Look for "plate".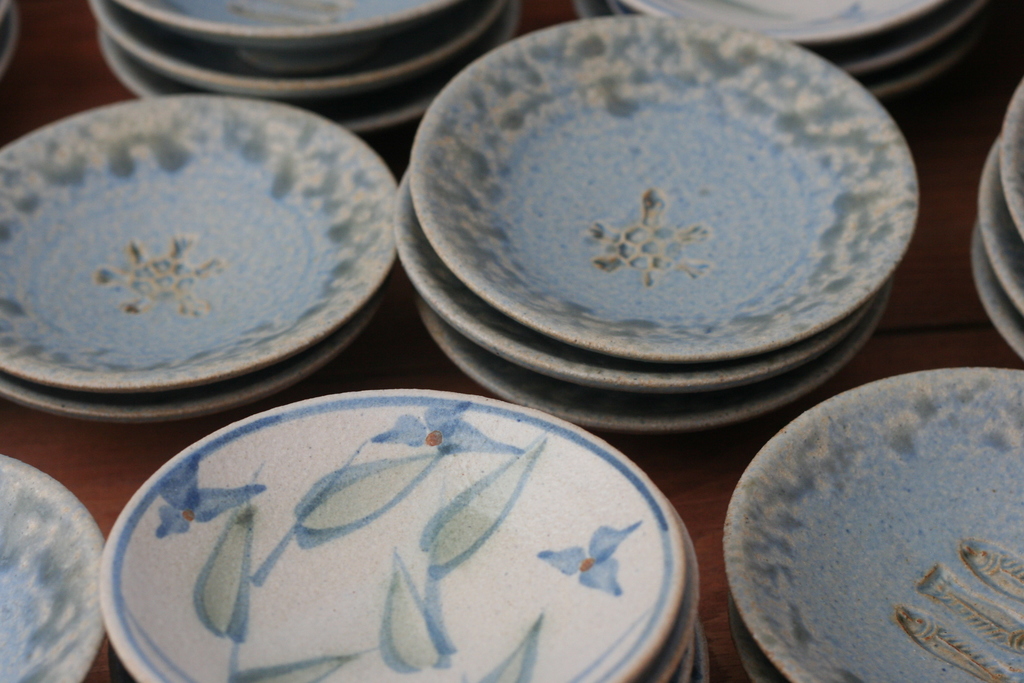
Found: Rect(81, 0, 506, 104).
